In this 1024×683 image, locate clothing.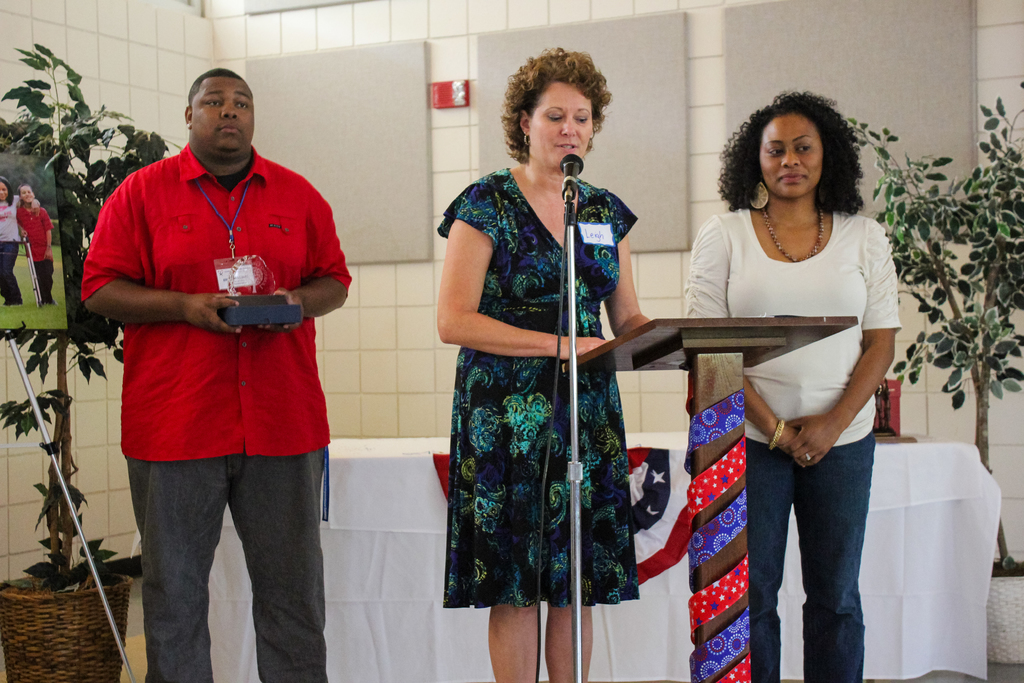
Bounding box: bbox=(0, 199, 19, 300).
